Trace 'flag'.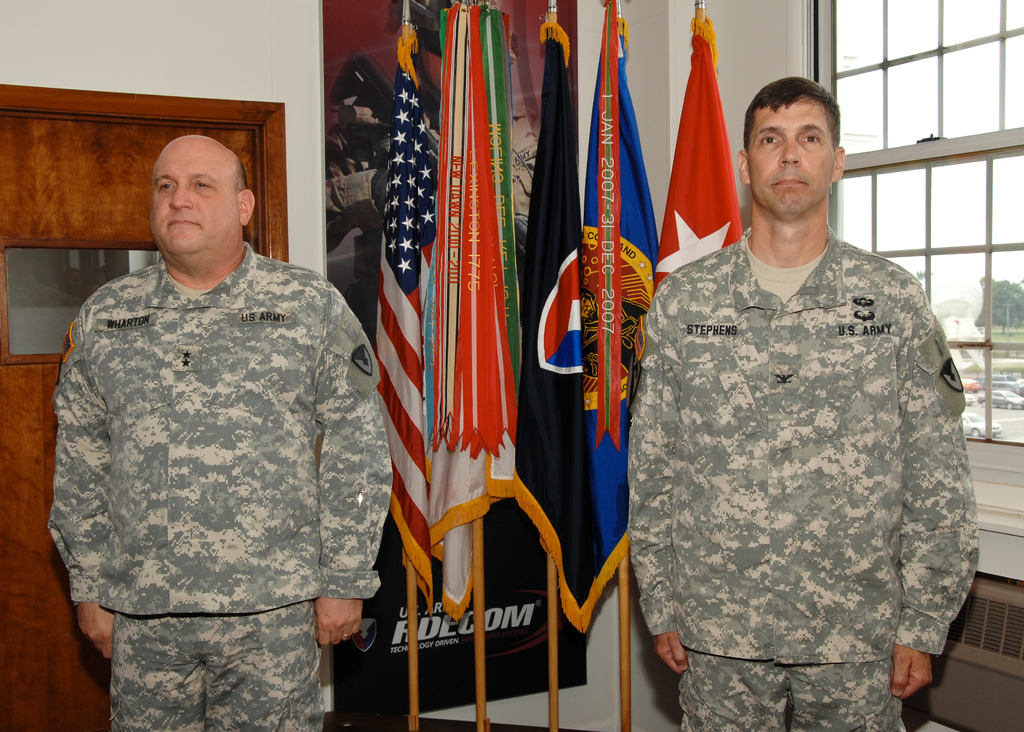
Traced to [x1=575, y1=4, x2=657, y2=582].
